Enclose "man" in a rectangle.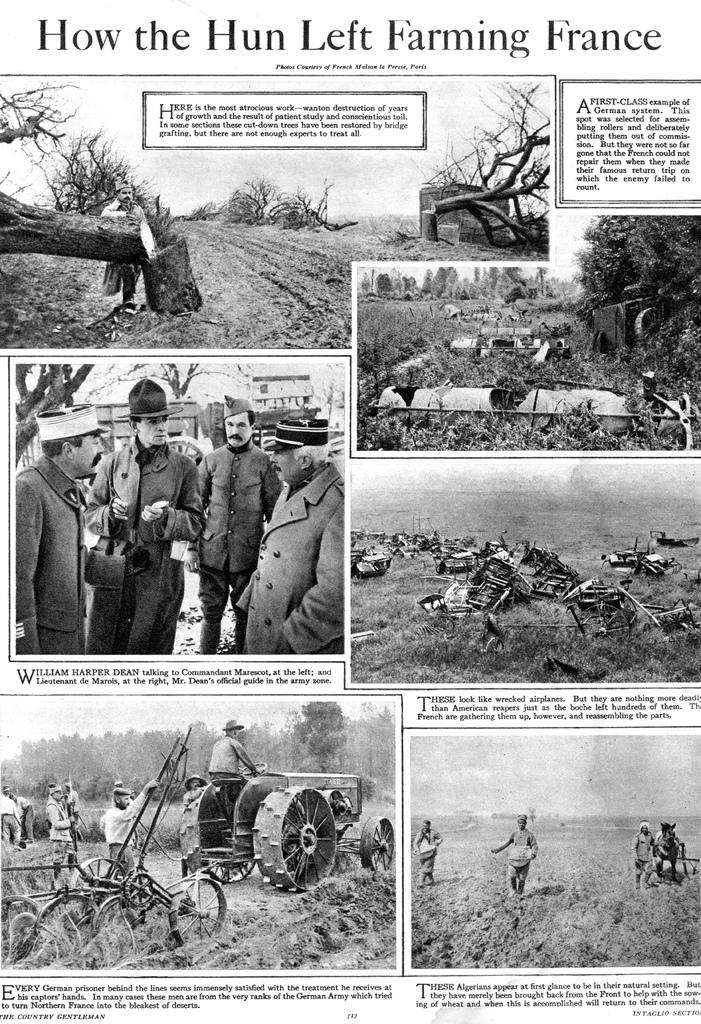
bbox(238, 420, 352, 676).
